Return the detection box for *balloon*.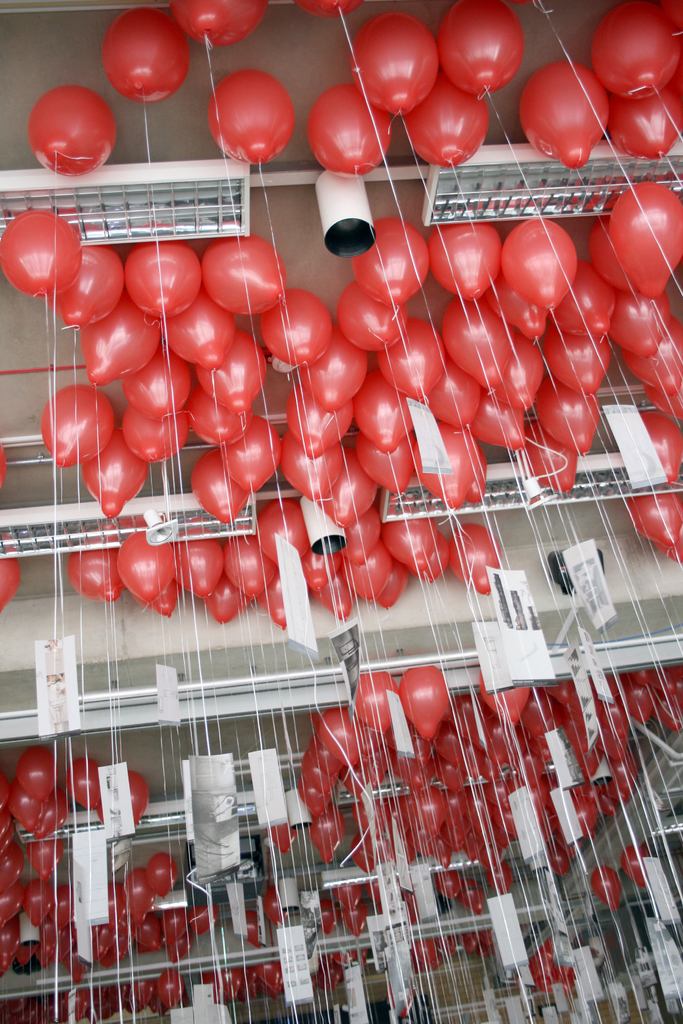
[left=144, top=851, right=179, bottom=897].
